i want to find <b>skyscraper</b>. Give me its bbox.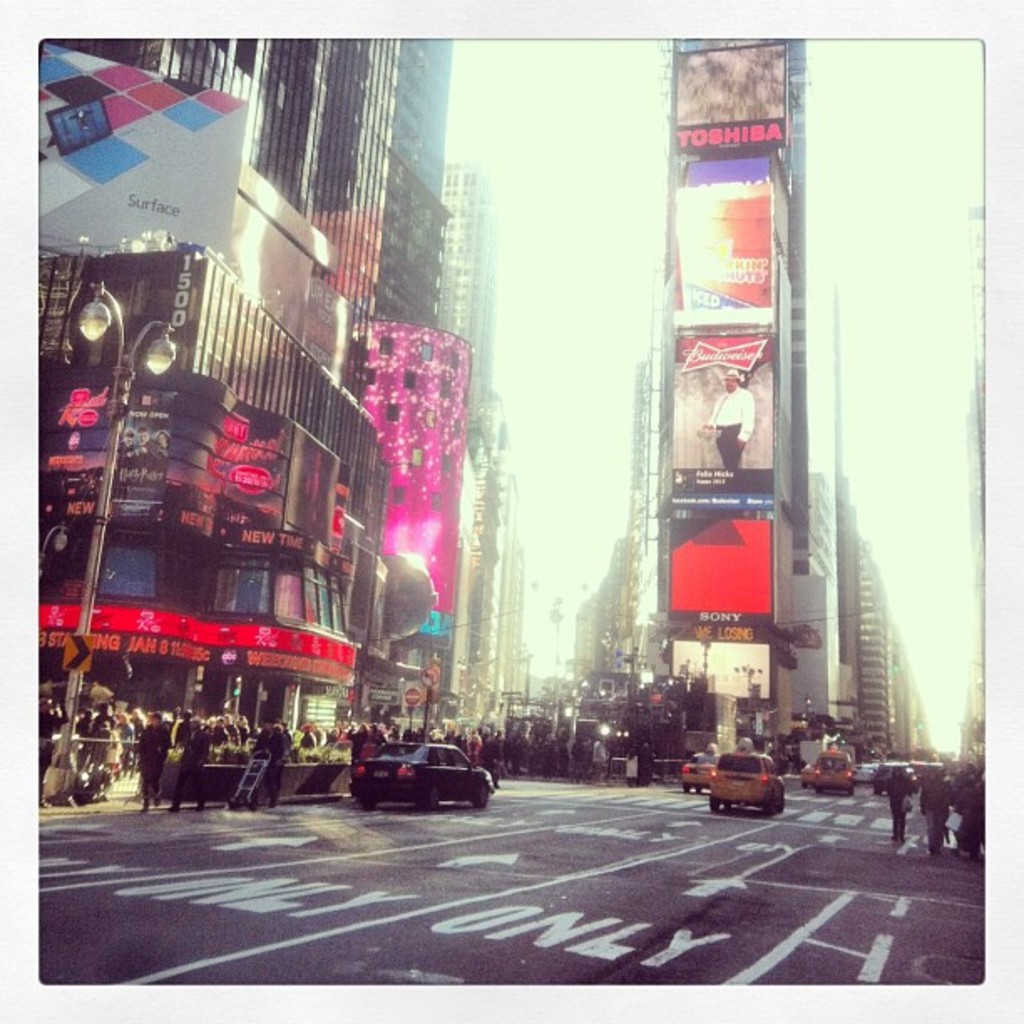
detection(32, 32, 522, 758).
